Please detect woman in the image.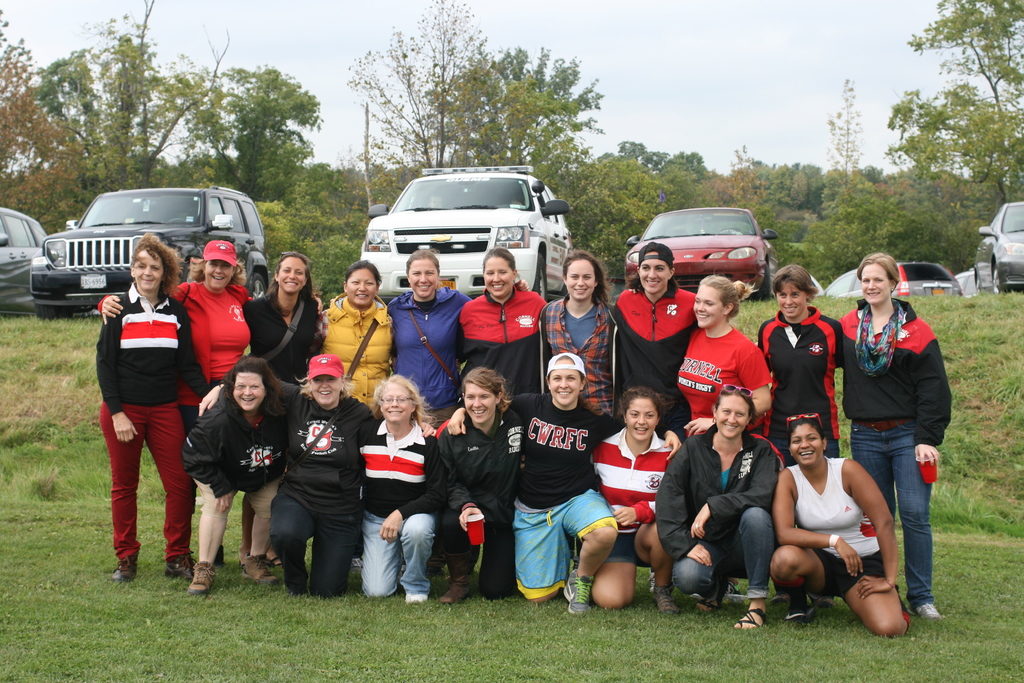
614,245,698,426.
